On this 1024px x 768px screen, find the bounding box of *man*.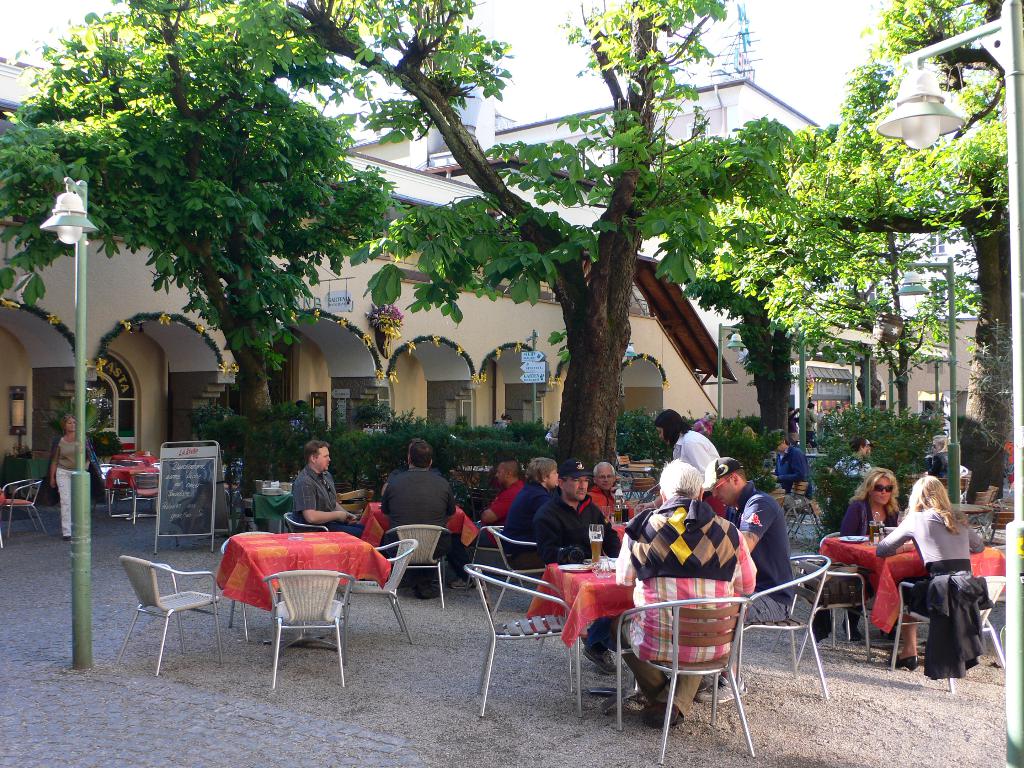
Bounding box: 587:459:637:526.
